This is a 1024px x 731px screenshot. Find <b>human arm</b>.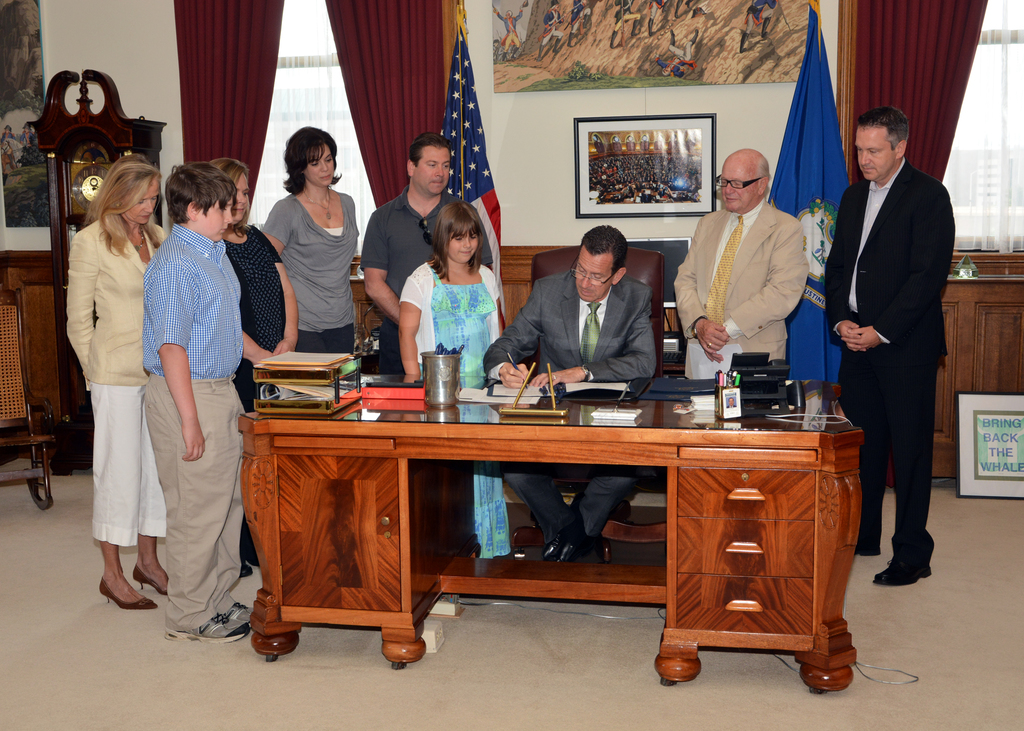
Bounding box: left=59, top=225, right=102, bottom=376.
